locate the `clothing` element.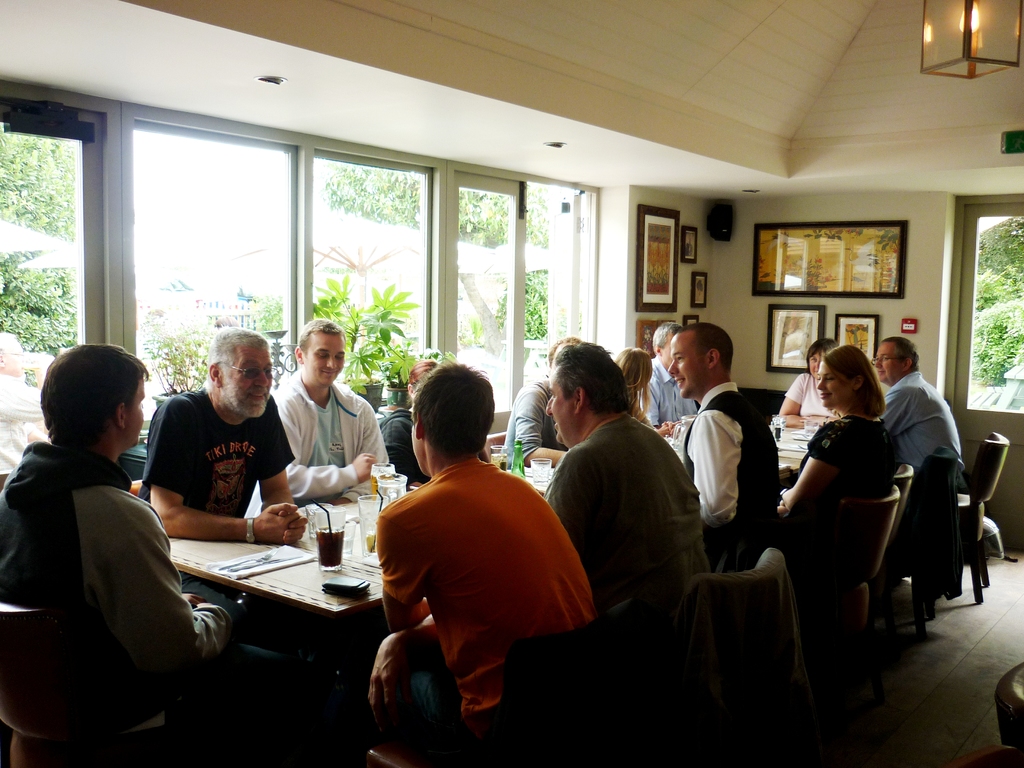
Element bbox: 685, 385, 774, 548.
